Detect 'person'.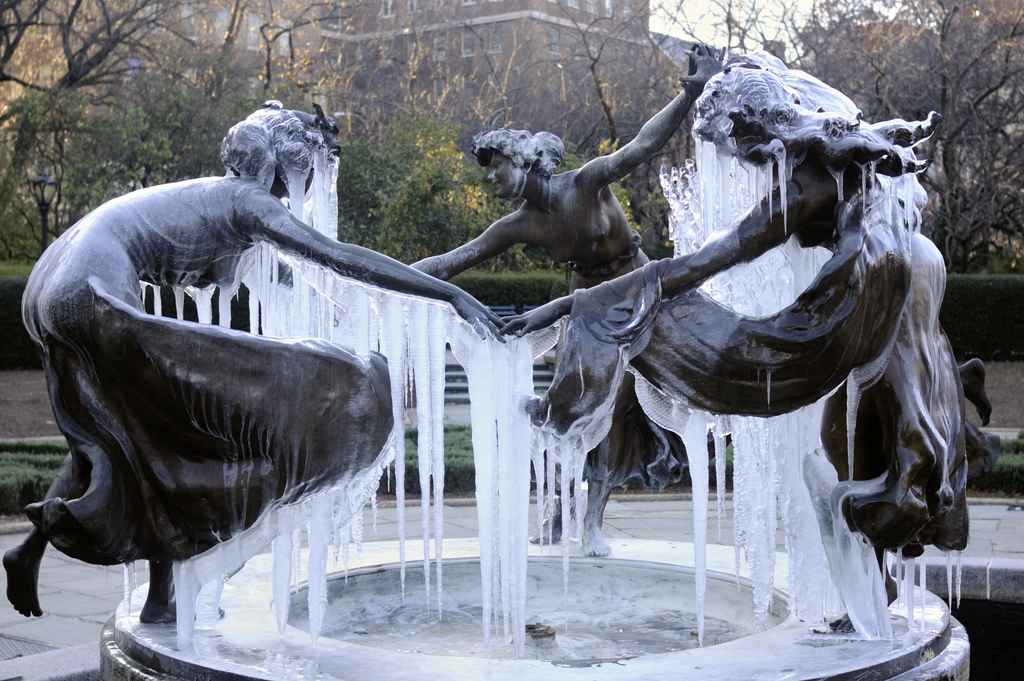
Detected at 2, 113, 503, 625.
